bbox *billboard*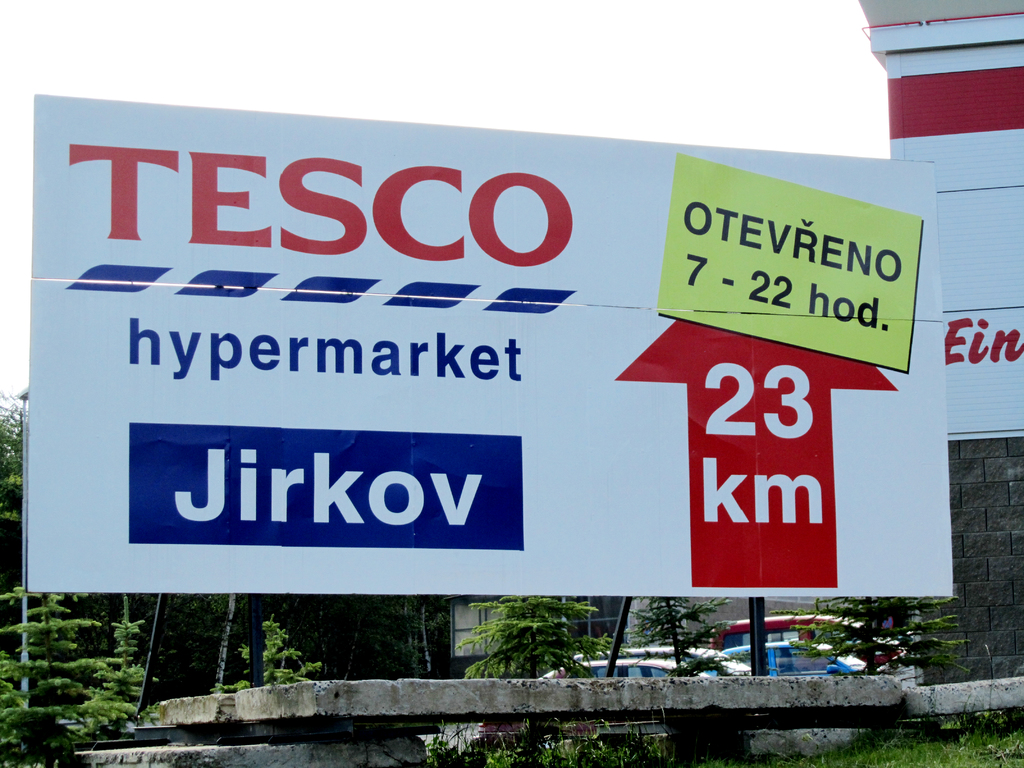
Rect(84, 129, 936, 633)
